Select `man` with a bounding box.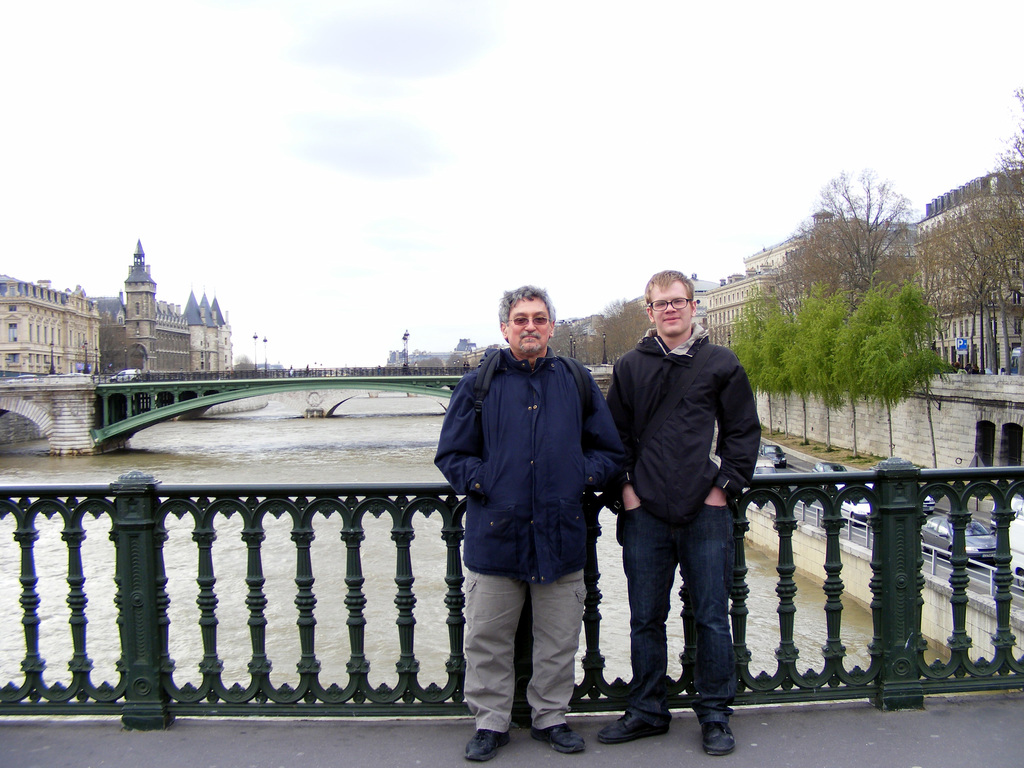
x1=591, y1=260, x2=773, y2=748.
